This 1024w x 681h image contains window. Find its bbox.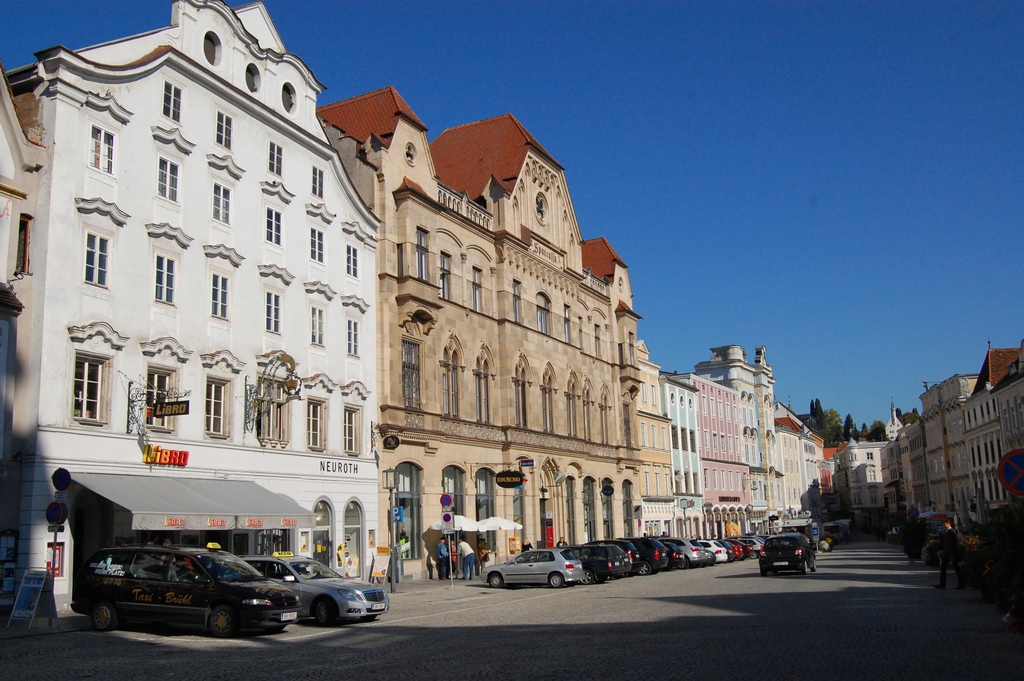
bbox=[338, 410, 360, 454].
